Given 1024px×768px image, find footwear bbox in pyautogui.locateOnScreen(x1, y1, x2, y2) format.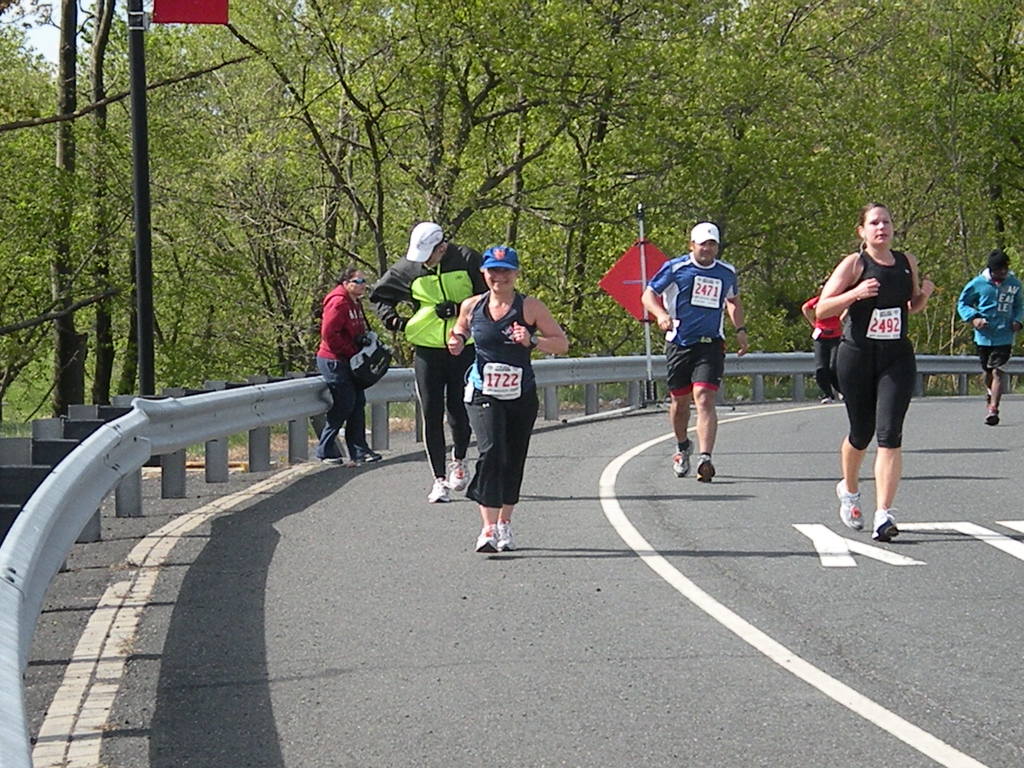
pyautogui.locateOnScreen(499, 524, 516, 554).
